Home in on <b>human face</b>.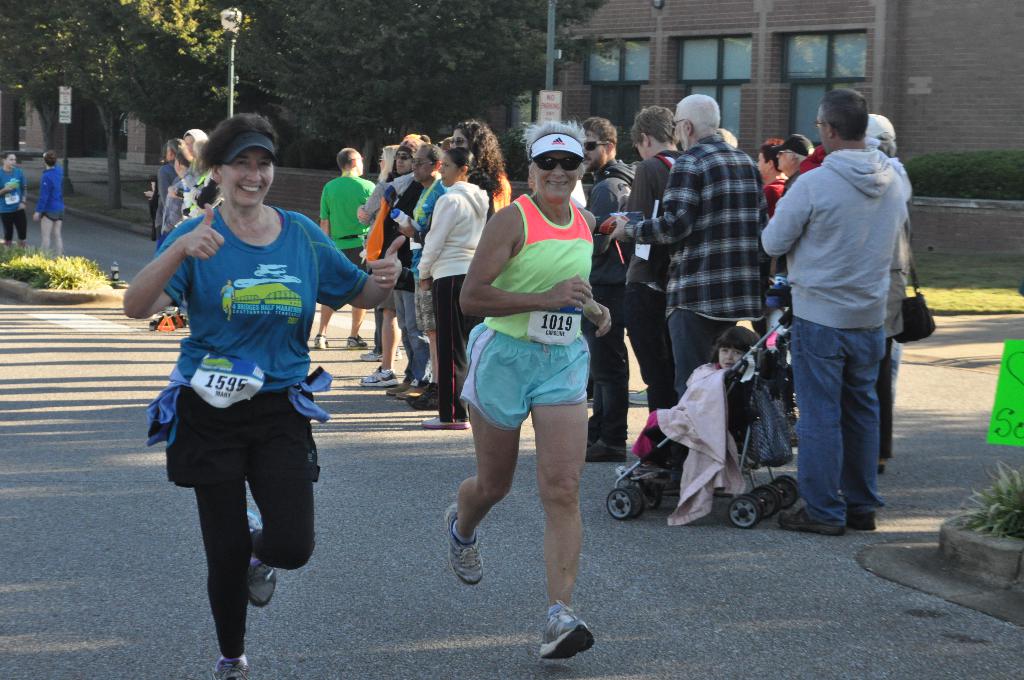
Homed in at [545,150,590,205].
